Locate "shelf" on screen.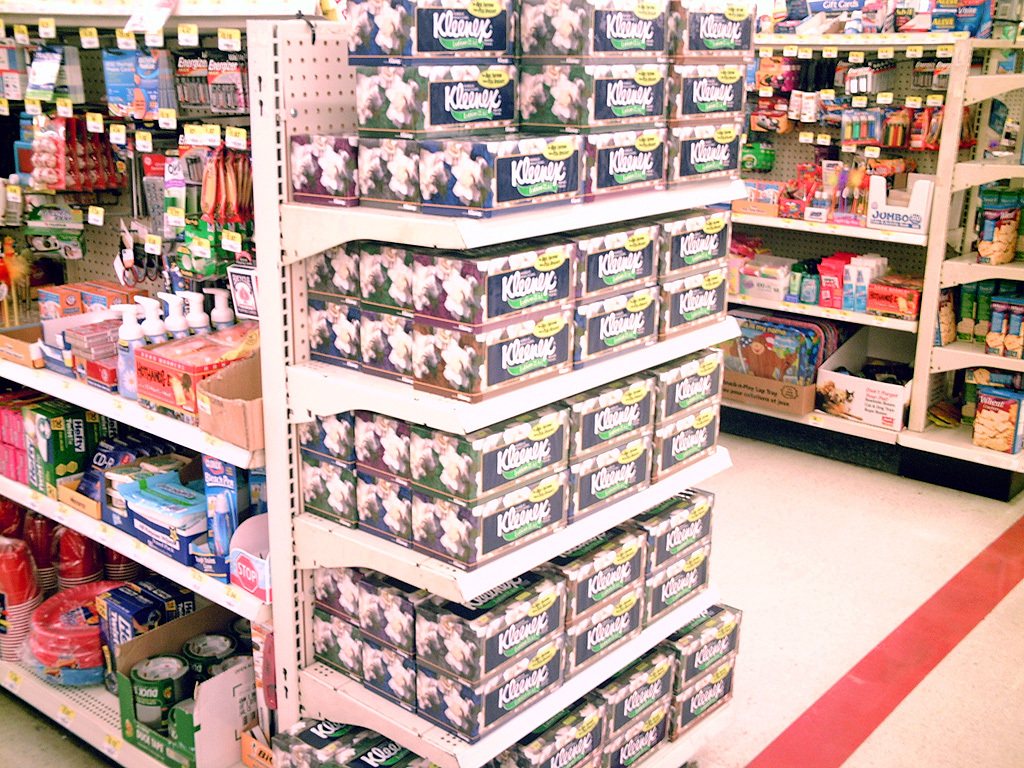
On screen at rect(726, 128, 934, 260).
